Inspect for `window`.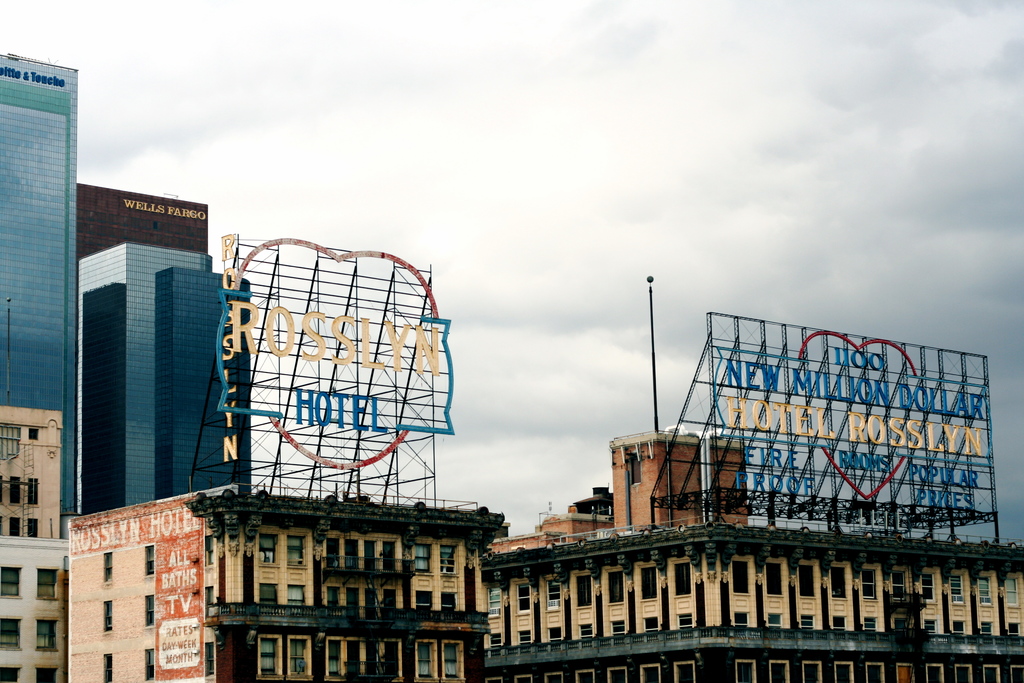
Inspection: (515,632,535,646).
